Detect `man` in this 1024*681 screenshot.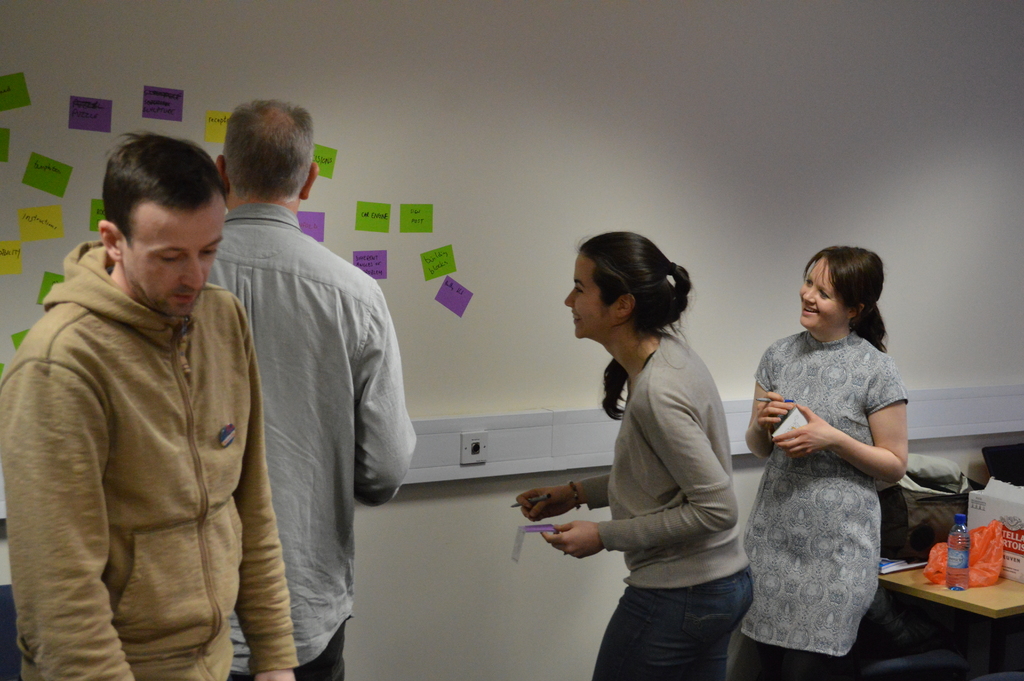
Detection: 200, 95, 417, 680.
